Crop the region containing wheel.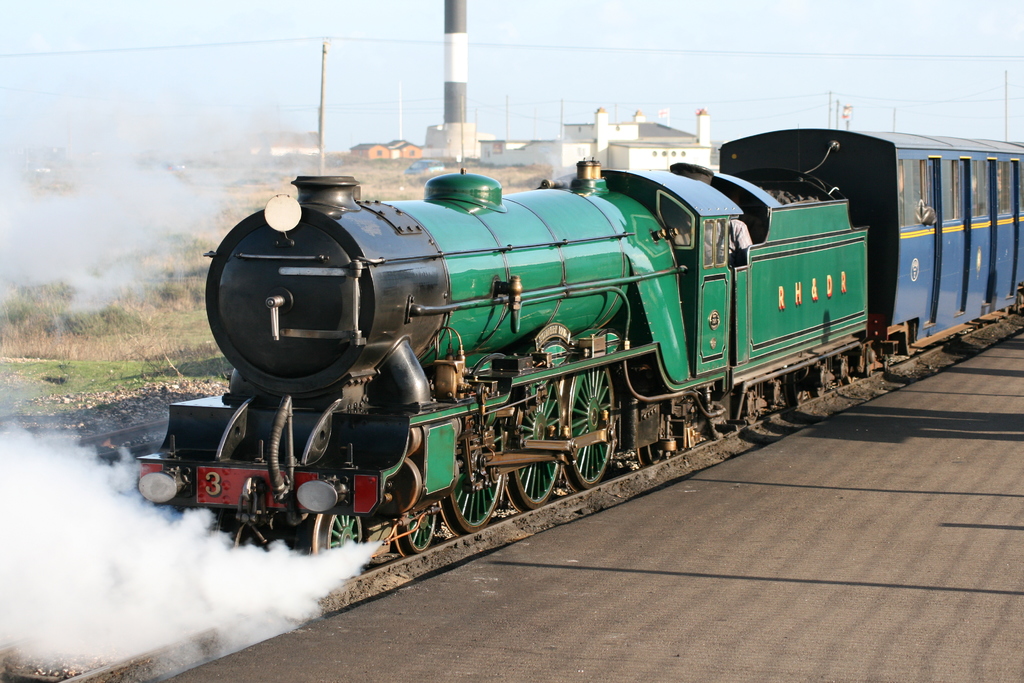
Crop region: Rect(312, 517, 367, 561).
